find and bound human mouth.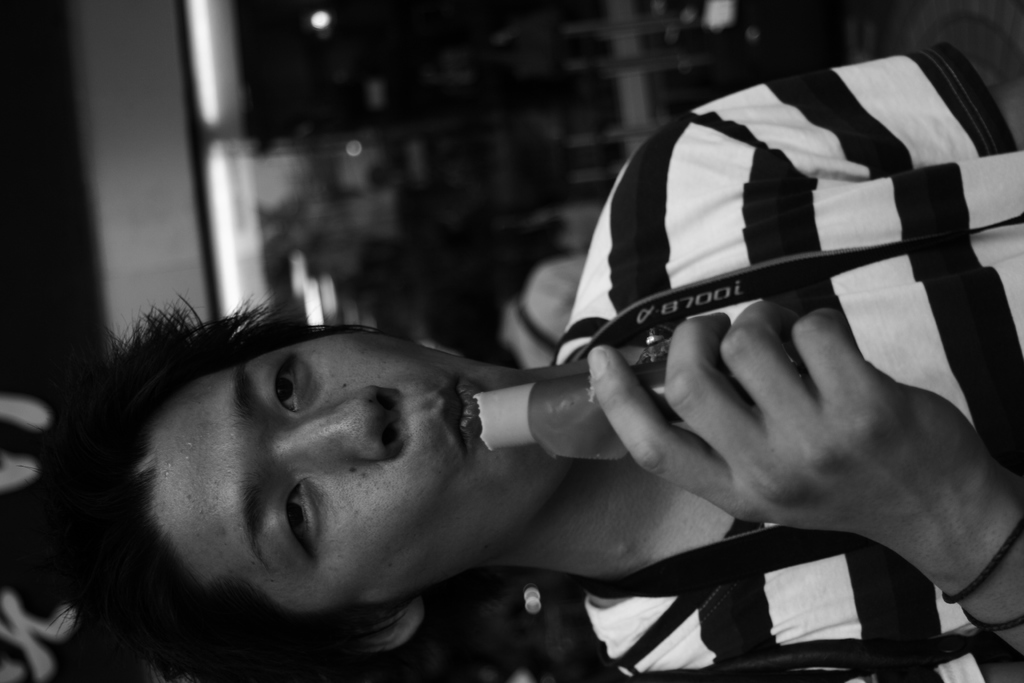
Bound: <box>433,375,484,458</box>.
